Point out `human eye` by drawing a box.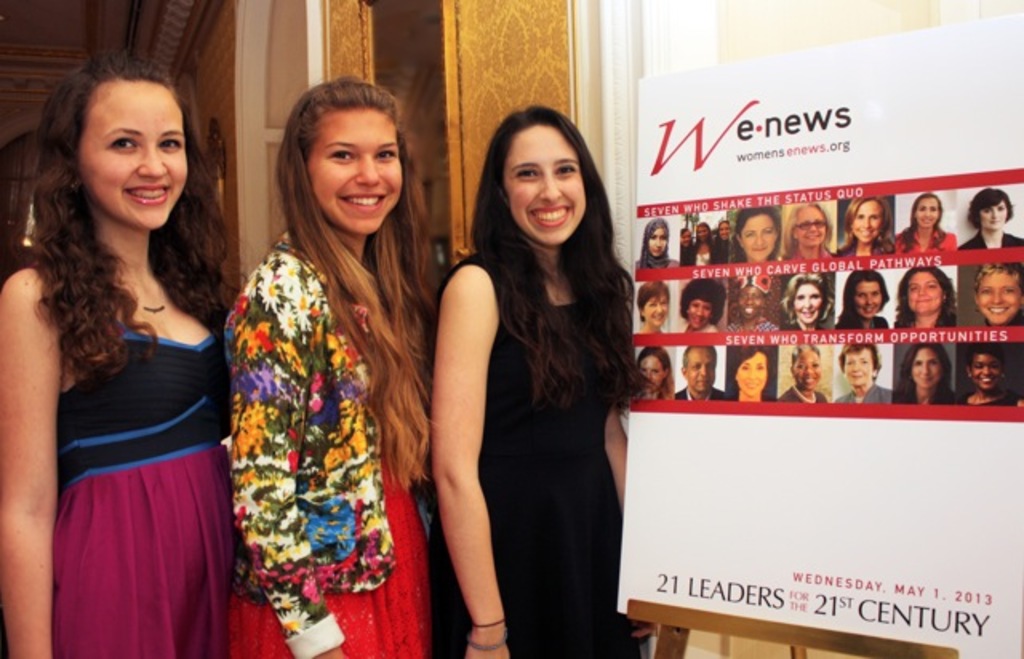
(110,134,139,154).
